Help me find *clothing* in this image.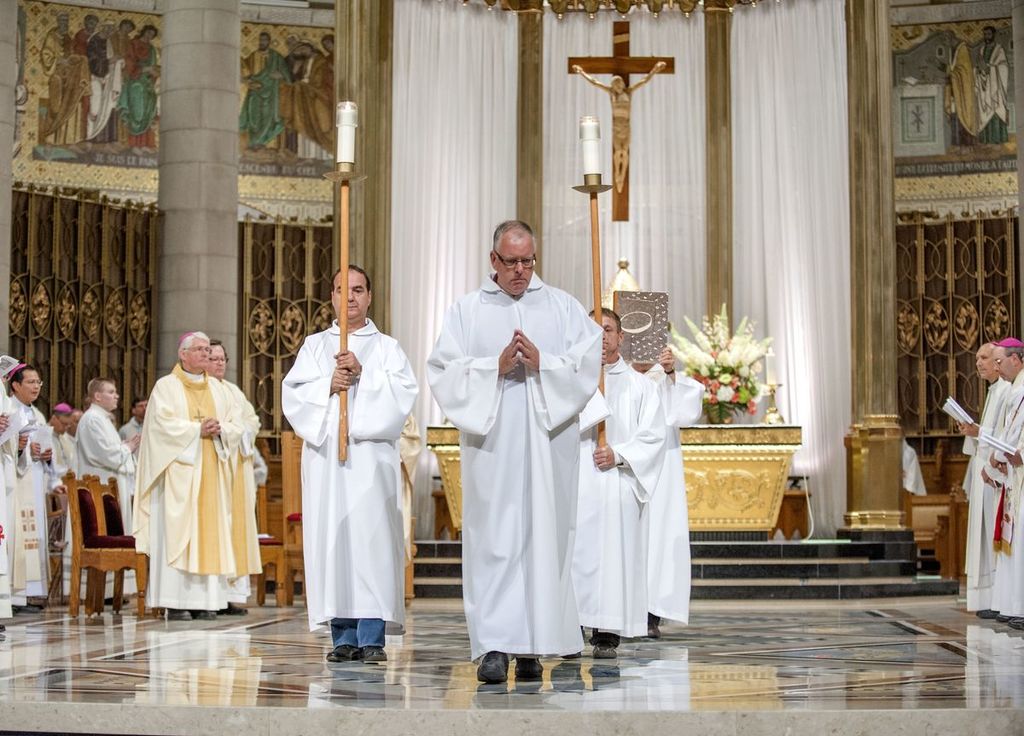
Found it: (0,381,15,619).
